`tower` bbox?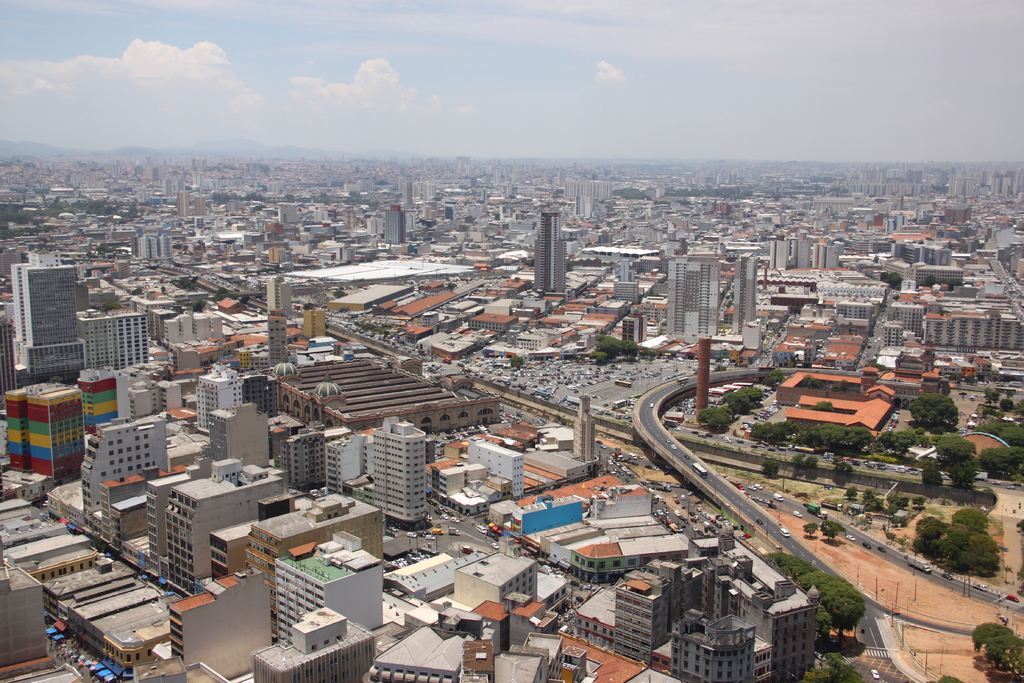
left=179, top=473, right=246, bottom=577
